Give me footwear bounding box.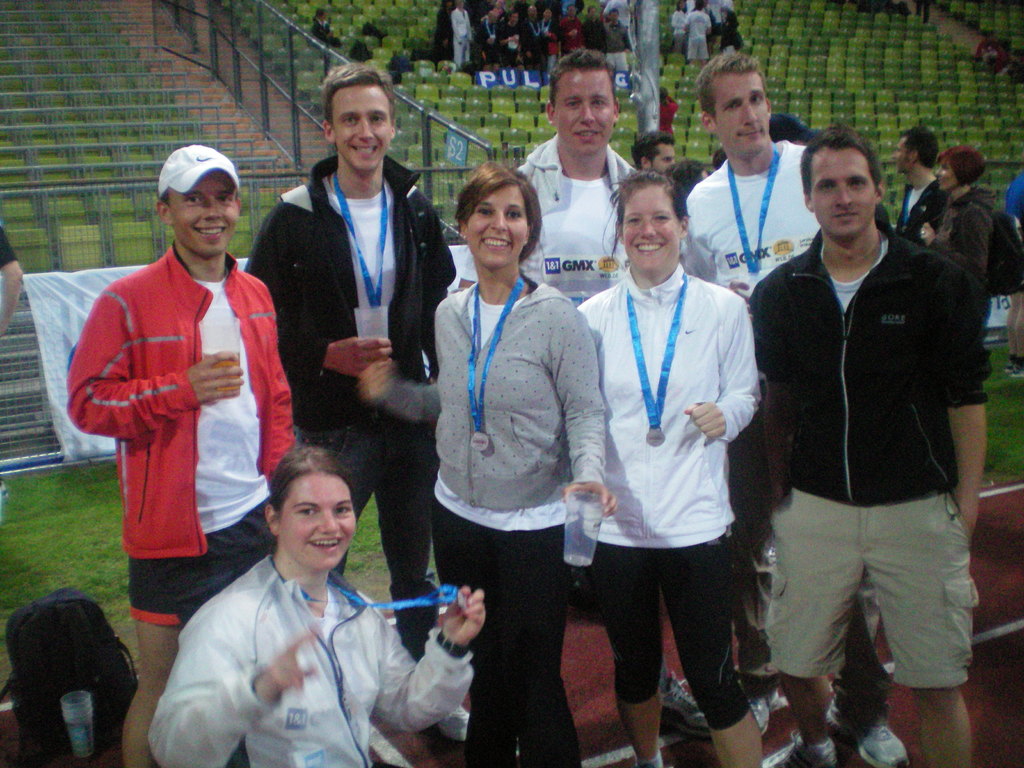
BBox(826, 698, 913, 767).
